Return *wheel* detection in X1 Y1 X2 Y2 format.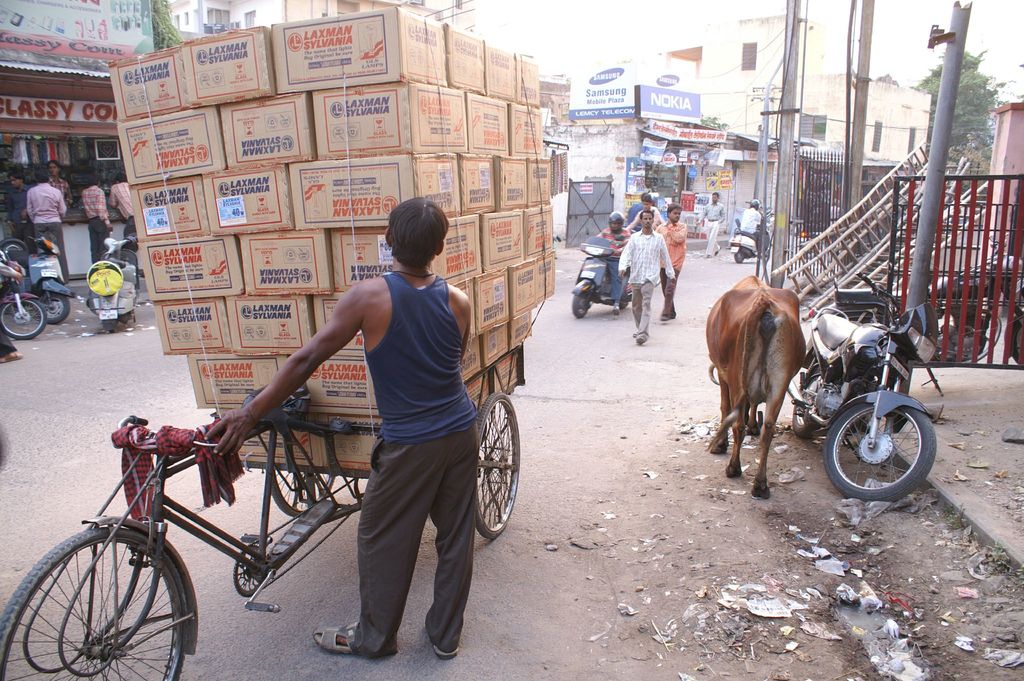
0 527 184 680.
